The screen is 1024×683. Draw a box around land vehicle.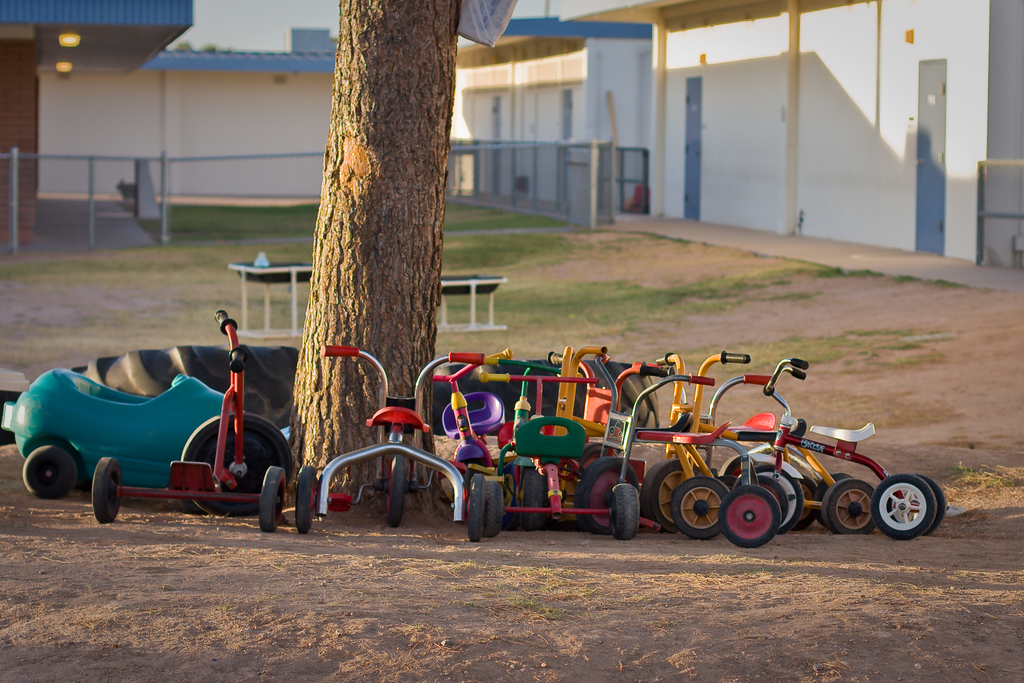
crop(86, 312, 284, 538).
